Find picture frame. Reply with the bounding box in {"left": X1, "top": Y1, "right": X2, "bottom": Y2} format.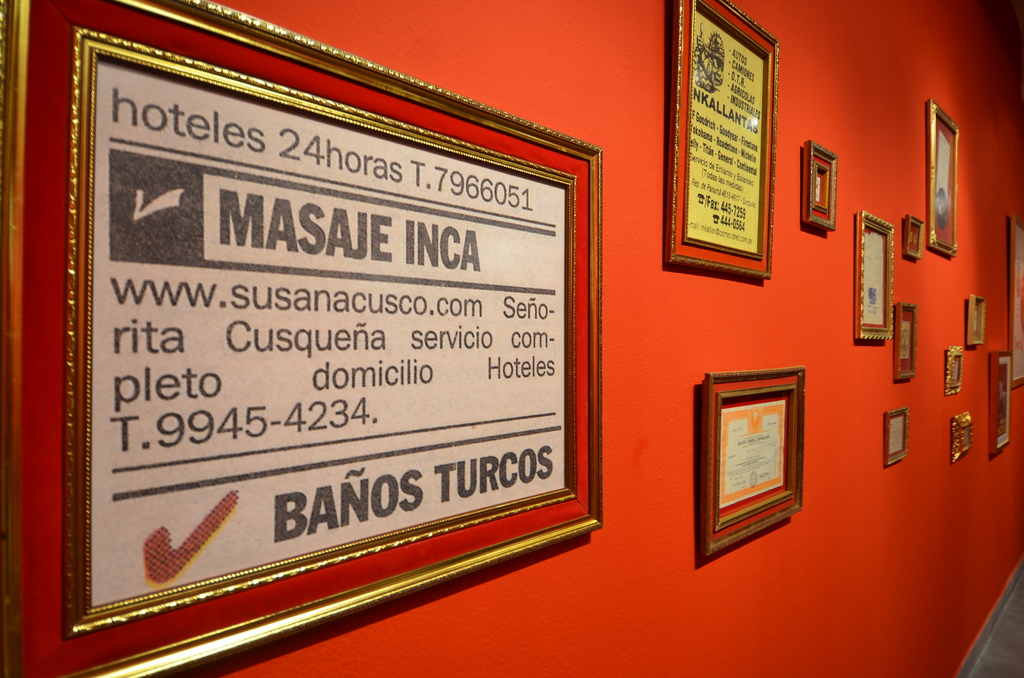
{"left": 950, "top": 415, "right": 971, "bottom": 464}.
